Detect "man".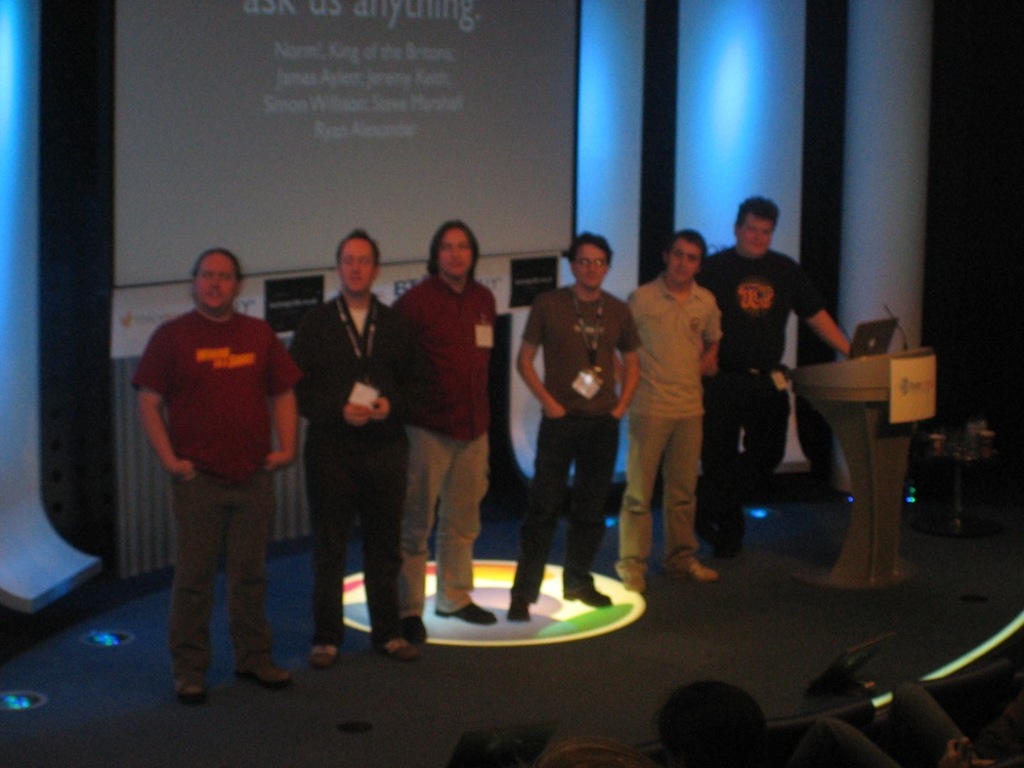
Detected at {"left": 500, "top": 232, "right": 643, "bottom": 624}.
